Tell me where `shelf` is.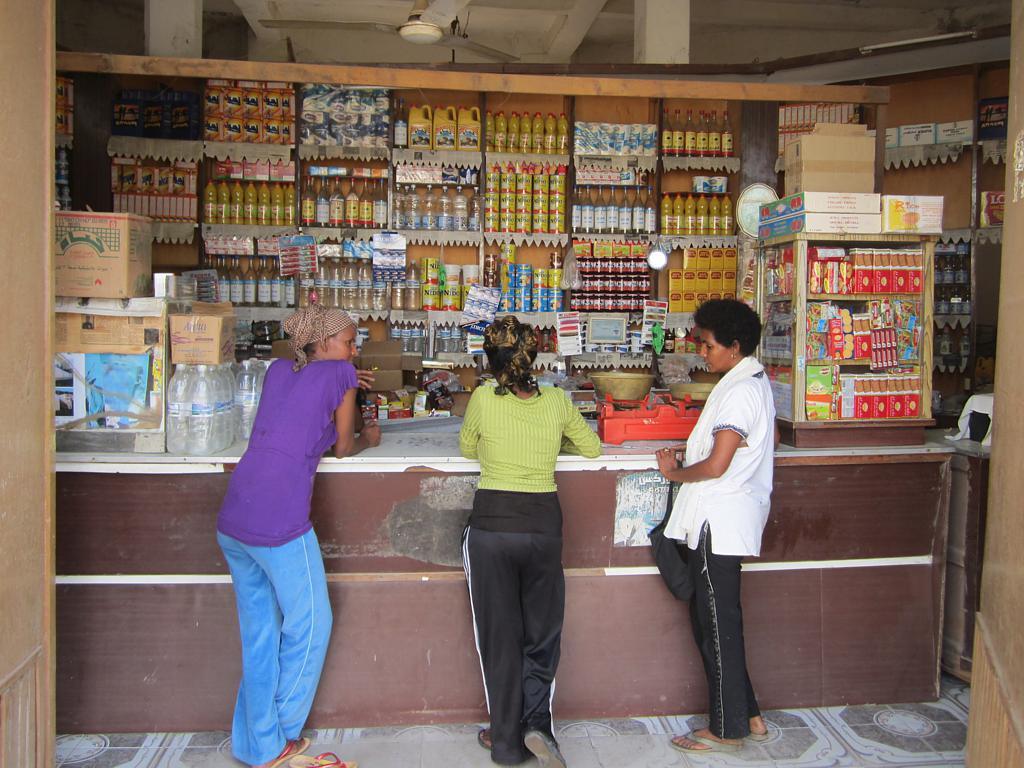
`shelf` is at (126, 155, 304, 233).
